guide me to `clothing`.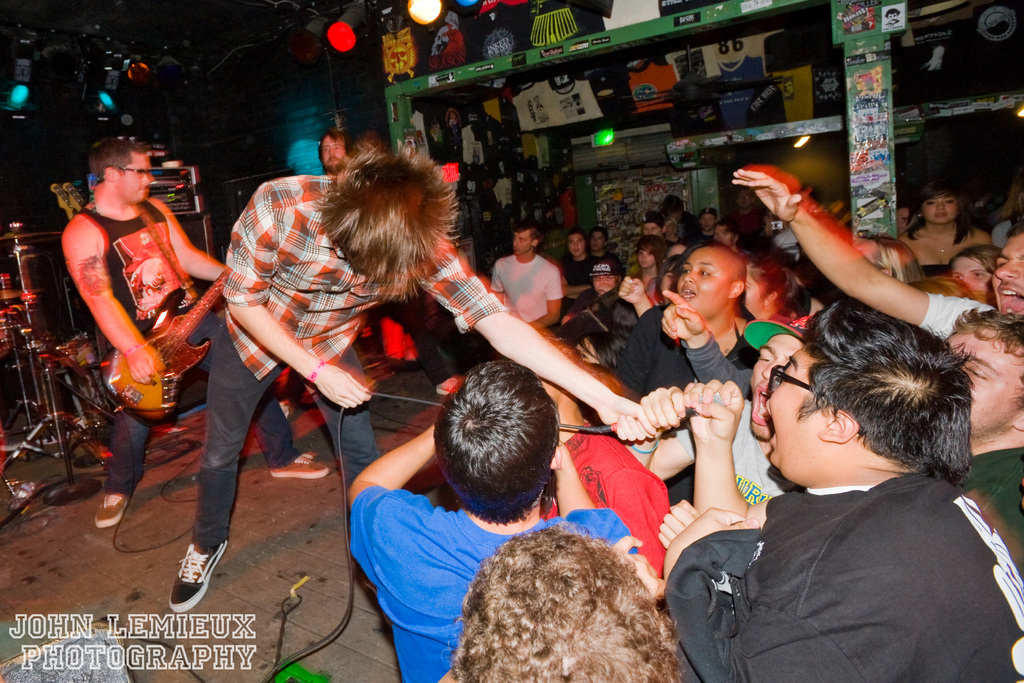
Guidance: box=[77, 197, 310, 507].
